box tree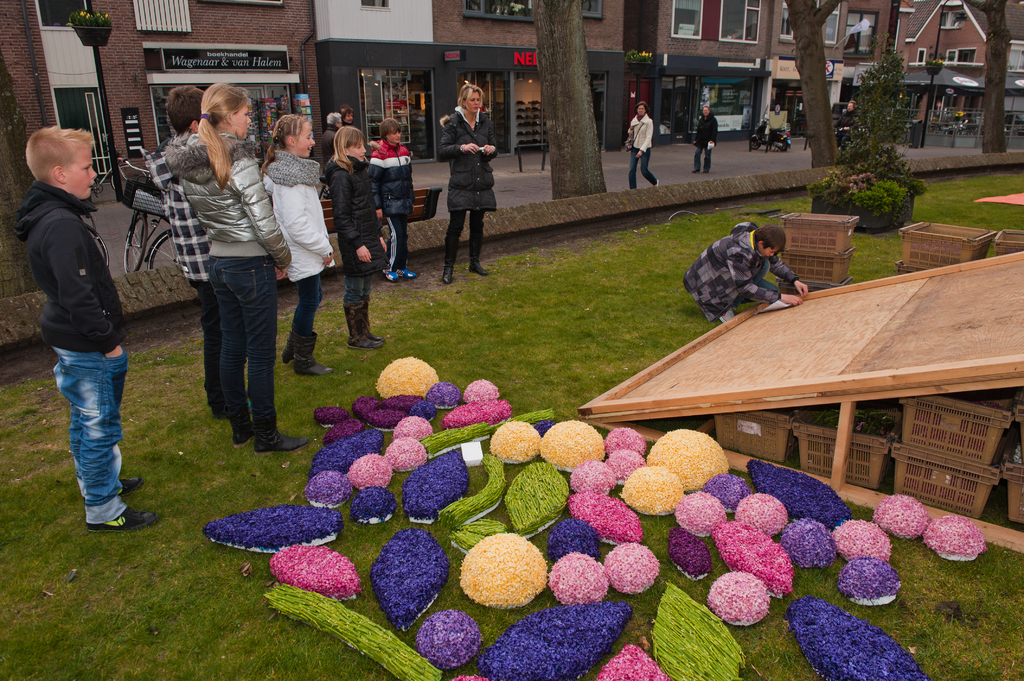
BBox(531, 0, 607, 193)
